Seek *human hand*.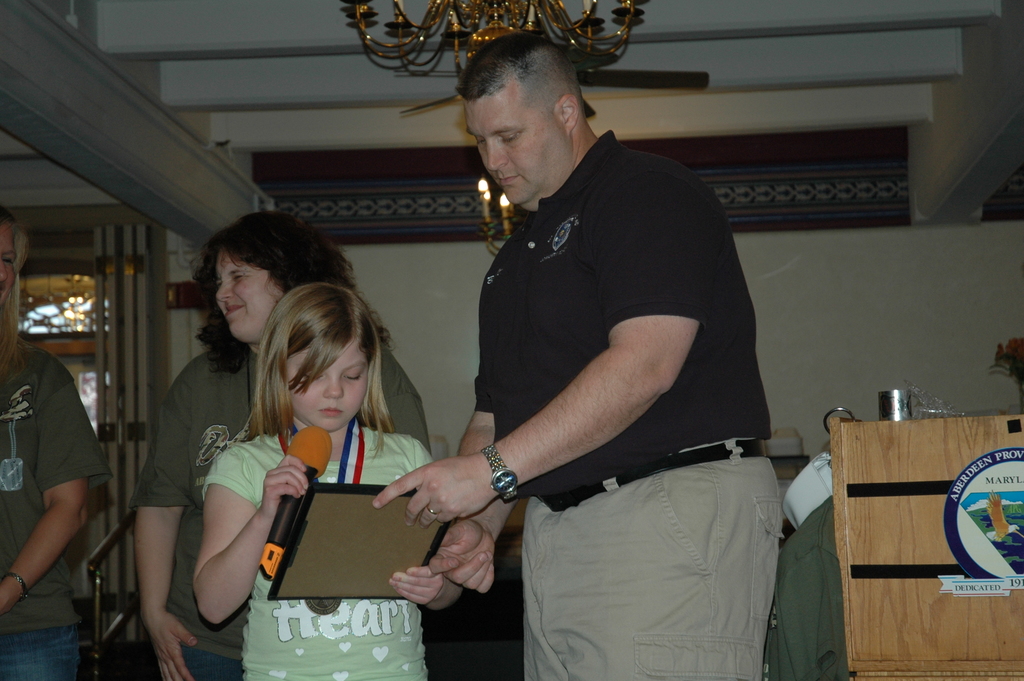
387 566 447 607.
